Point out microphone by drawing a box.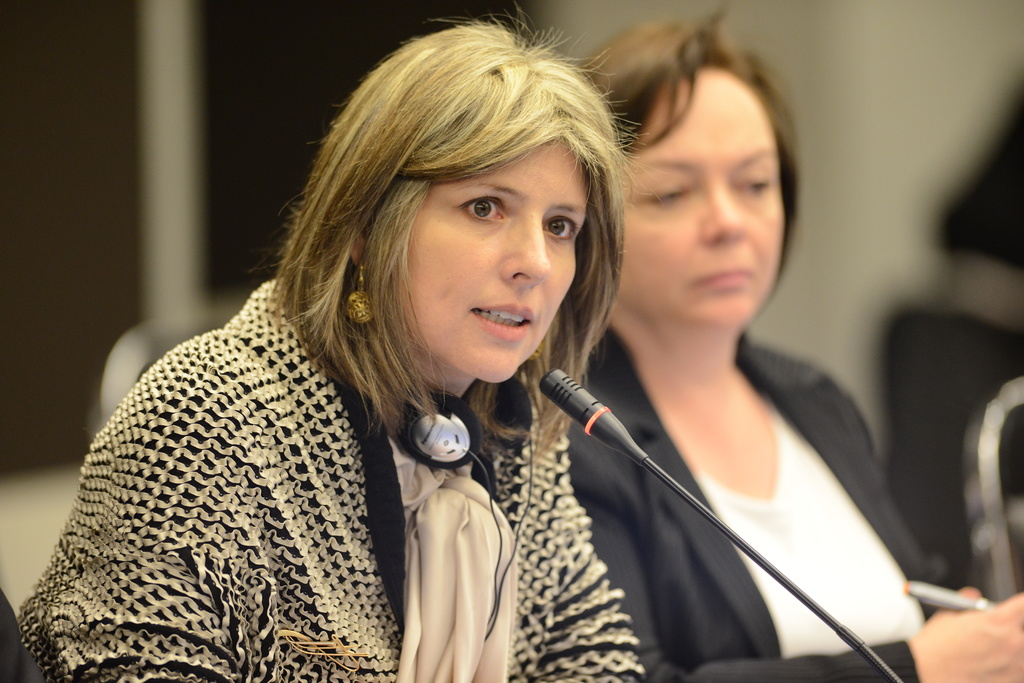
538:374:613:457.
